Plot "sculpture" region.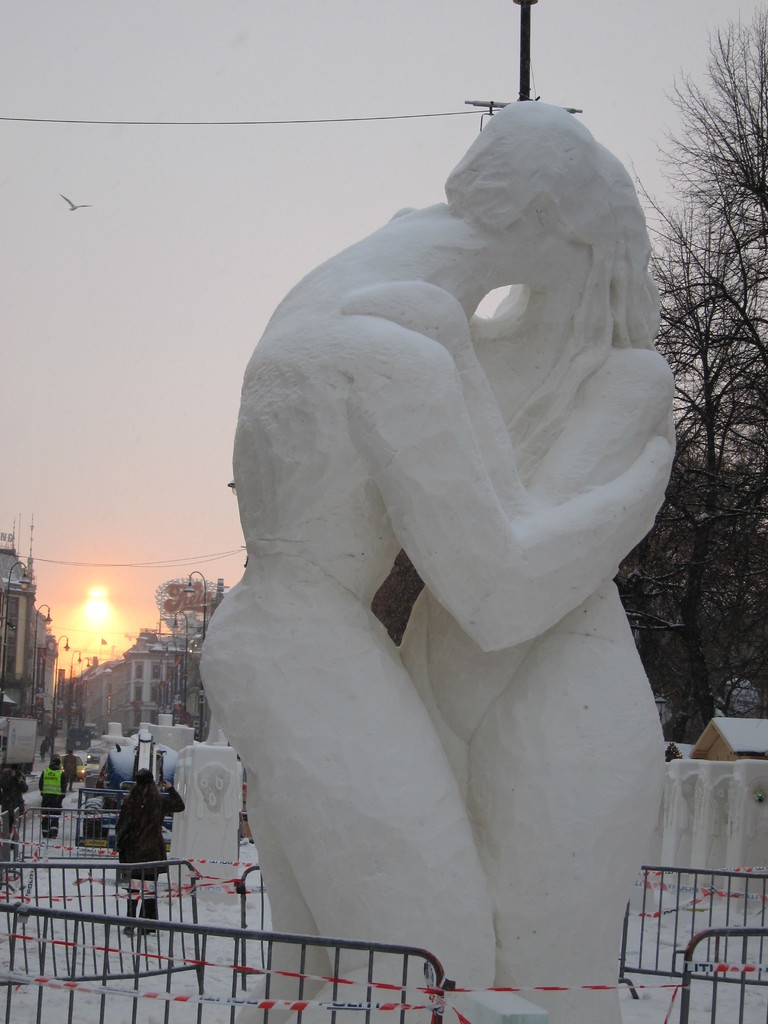
Plotted at select_region(60, 778, 89, 842).
